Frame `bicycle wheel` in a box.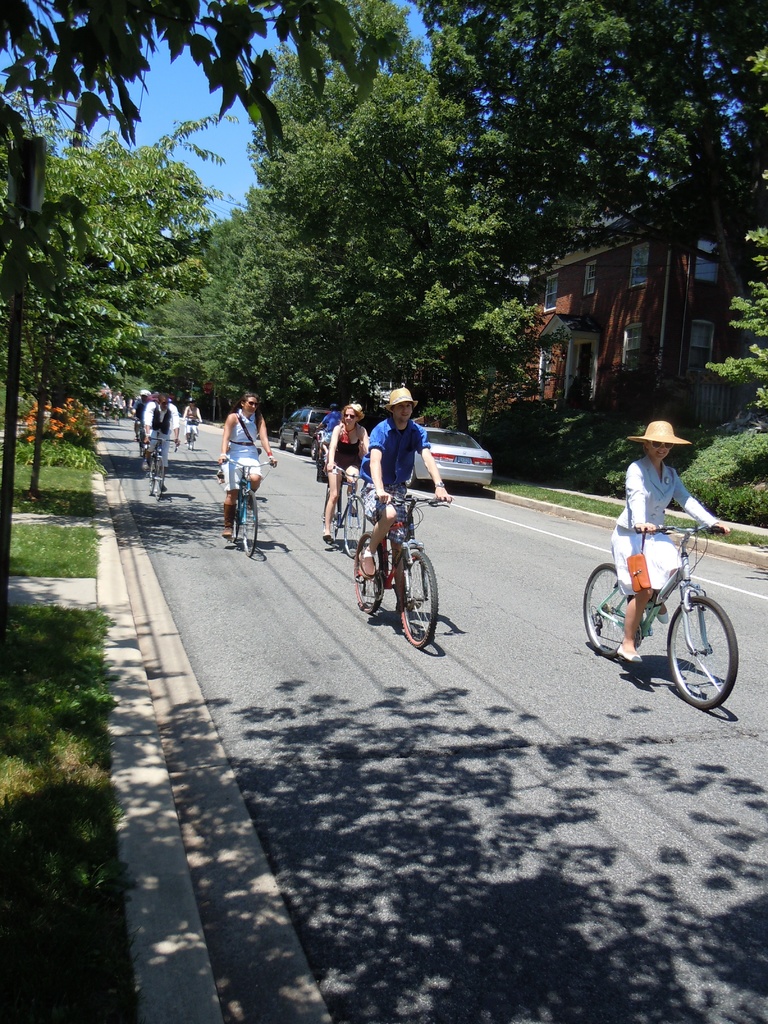
[151,459,167,504].
